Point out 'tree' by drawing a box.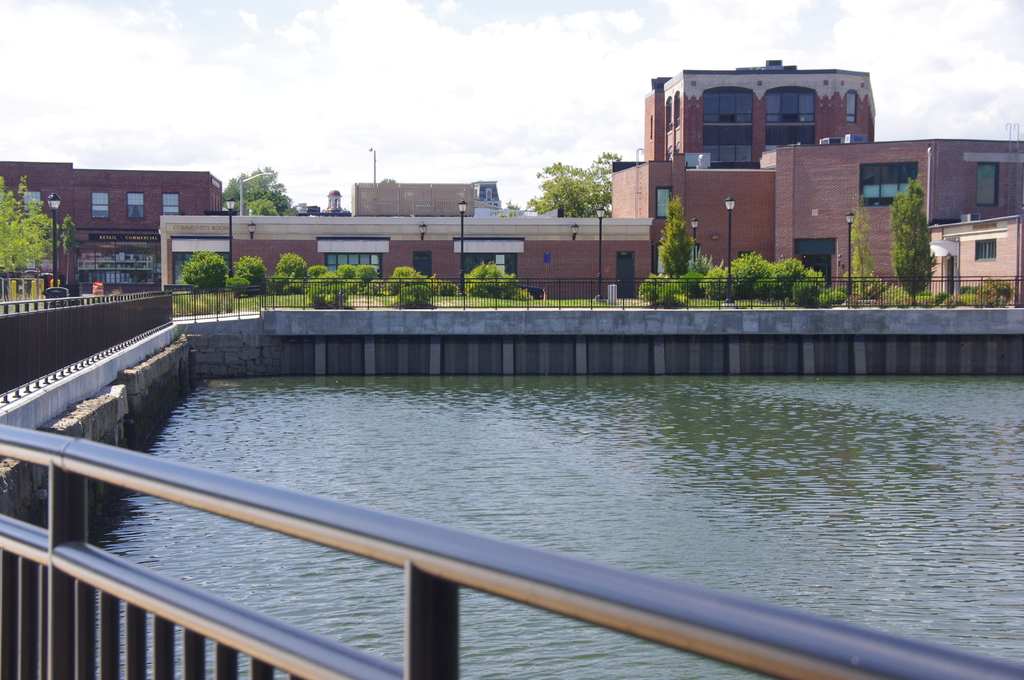
<bbox>221, 259, 273, 300</bbox>.
